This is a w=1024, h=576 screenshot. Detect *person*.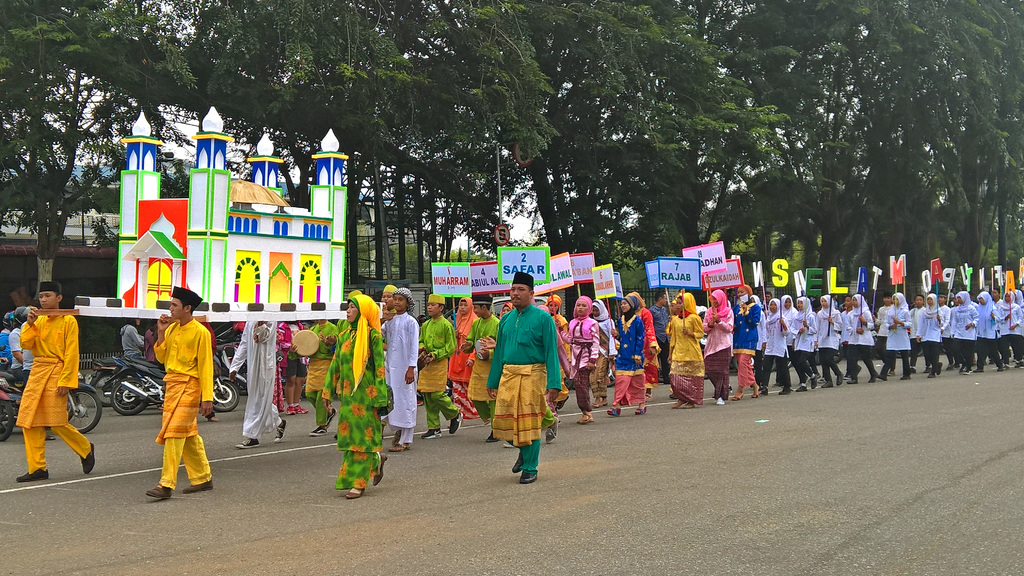
<bbox>700, 287, 732, 403</bbox>.
